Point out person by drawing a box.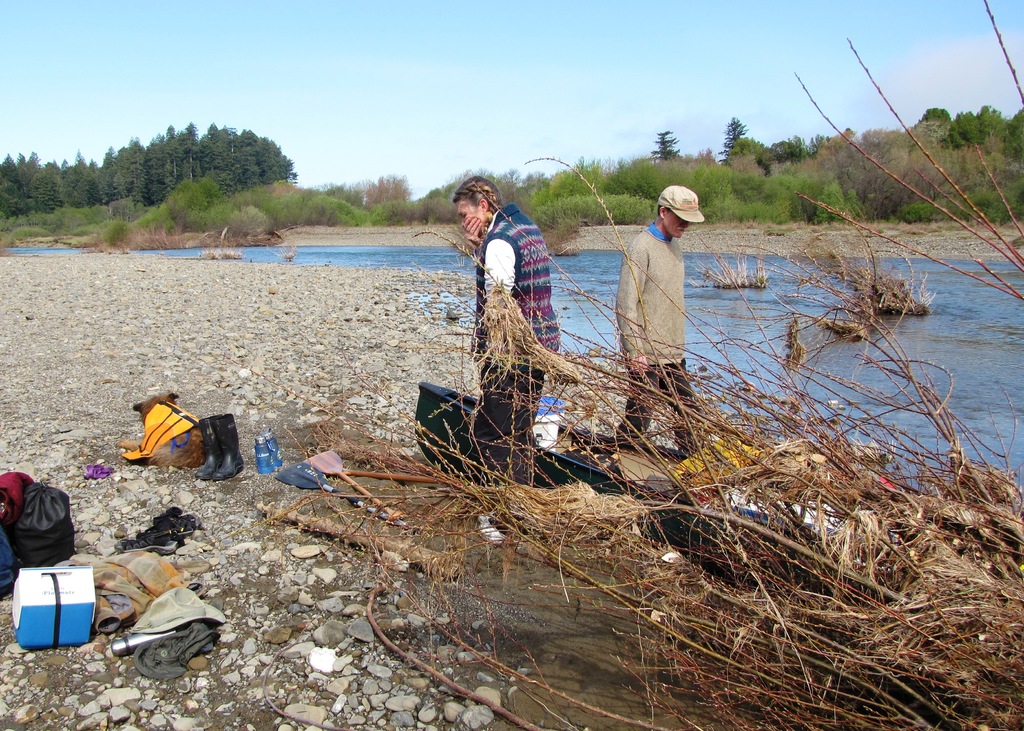
(left=478, top=172, right=567, bottom=347).
